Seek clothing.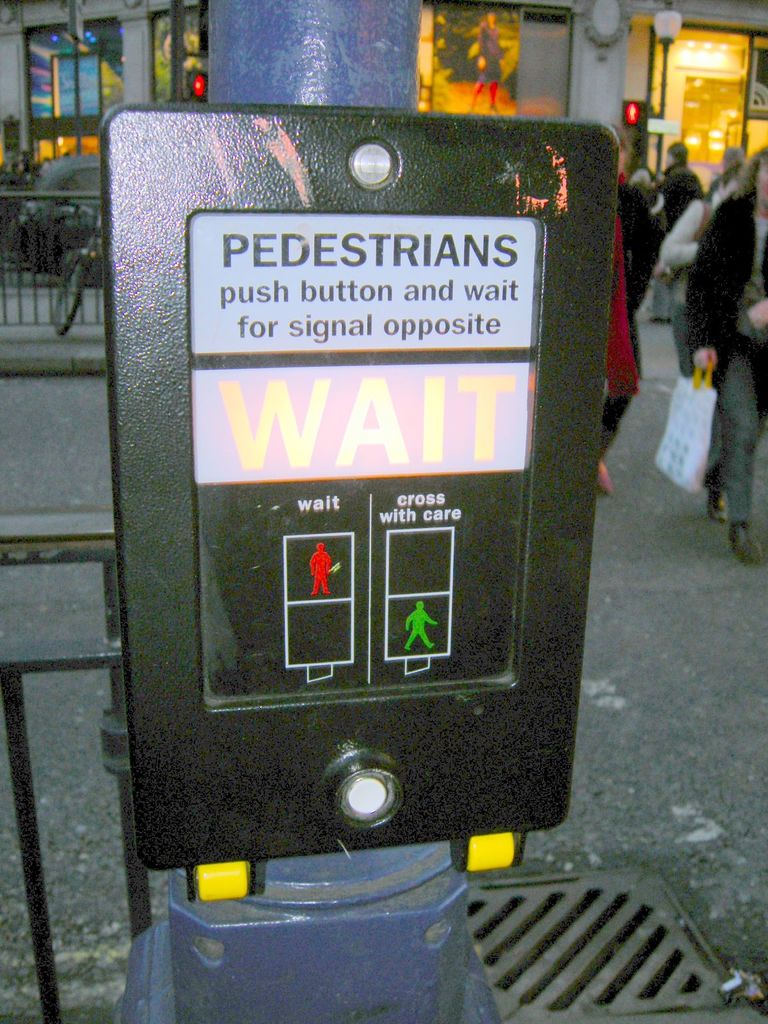
bbox=(604, 170, 660, 452).
